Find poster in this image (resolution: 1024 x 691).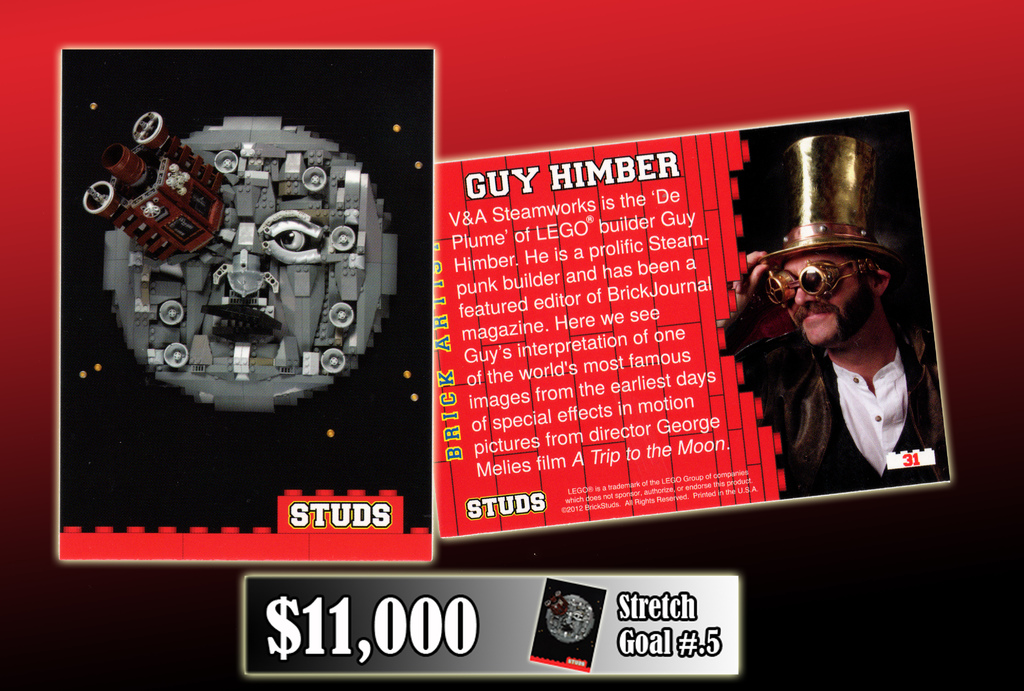
0,0,1023,690.
